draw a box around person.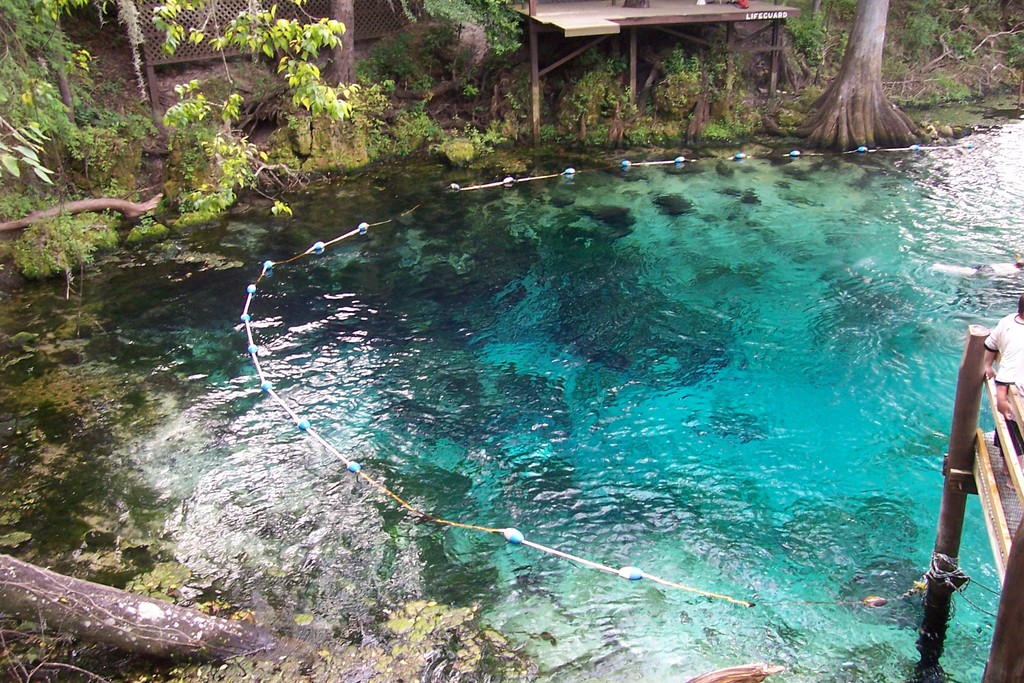
[980, 295, 1023, 492].
